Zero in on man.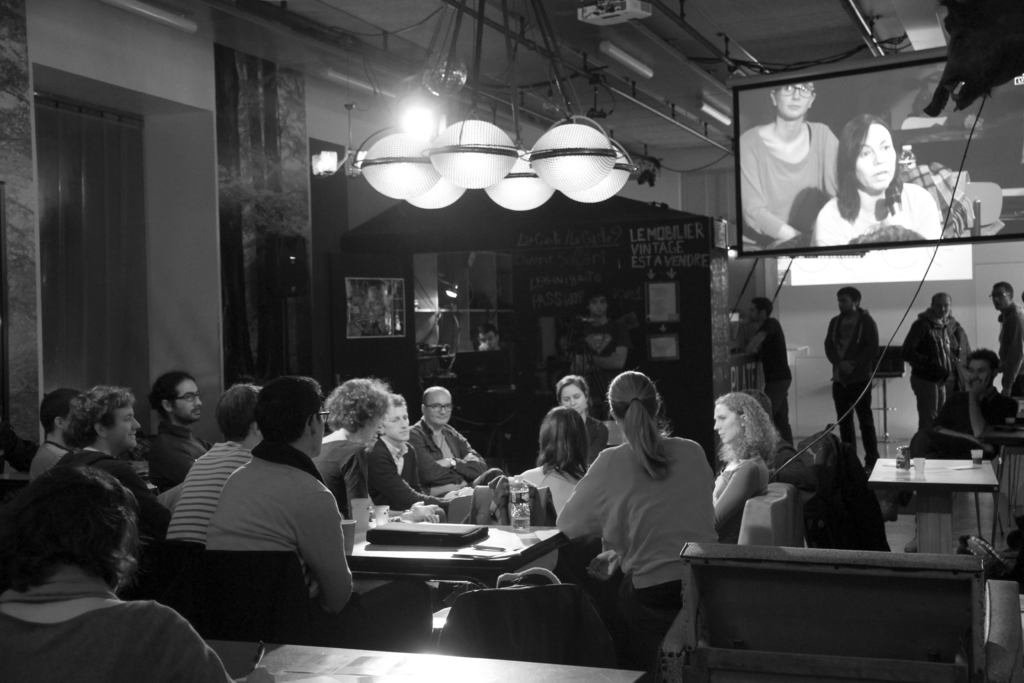
Zeroed in: (x1=31, y1=386, x2=97, y2=488).
